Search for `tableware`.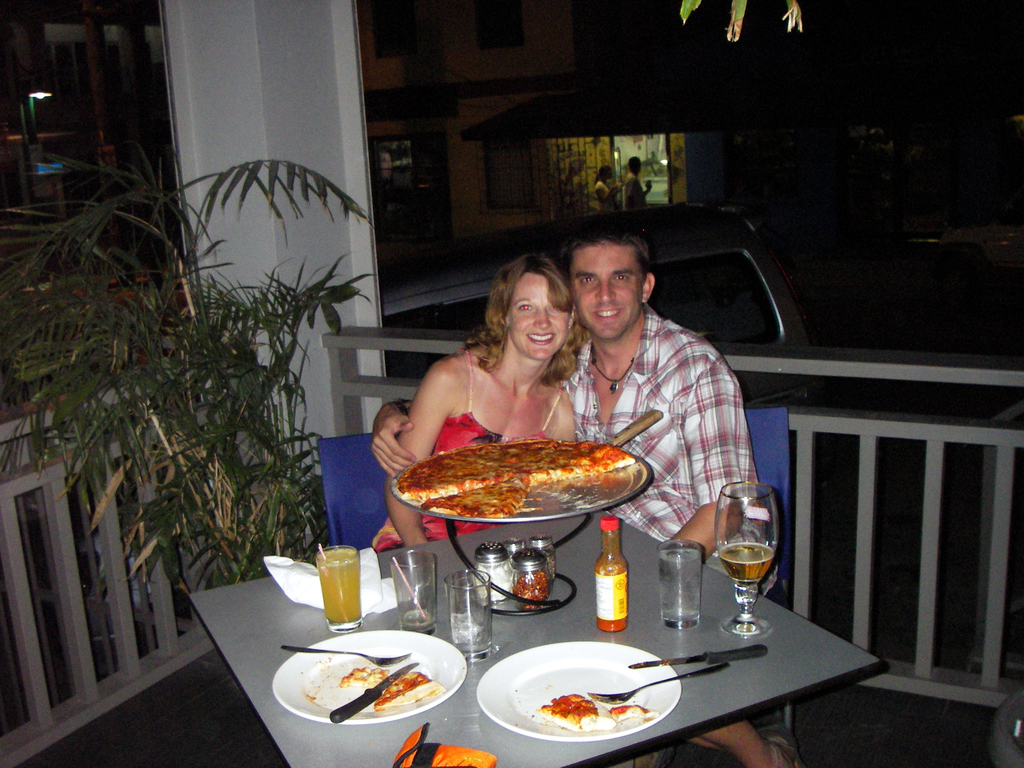
Found at 280:643:412:671.
